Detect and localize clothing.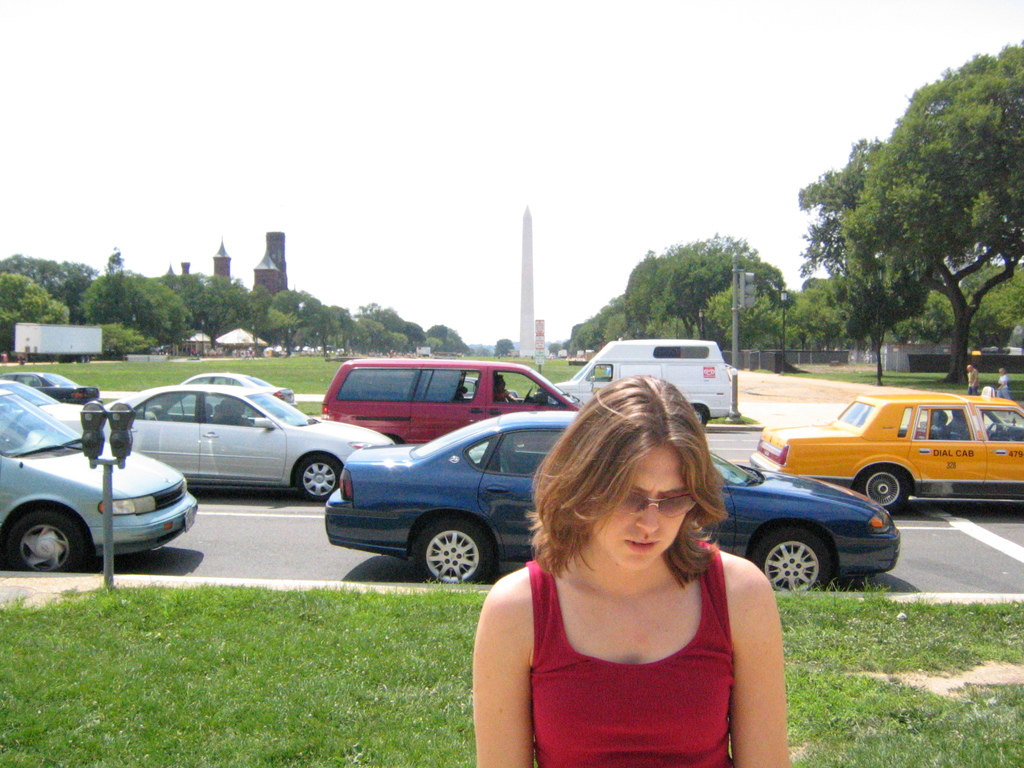
Localized at crop(504, 540, 770, 753).
